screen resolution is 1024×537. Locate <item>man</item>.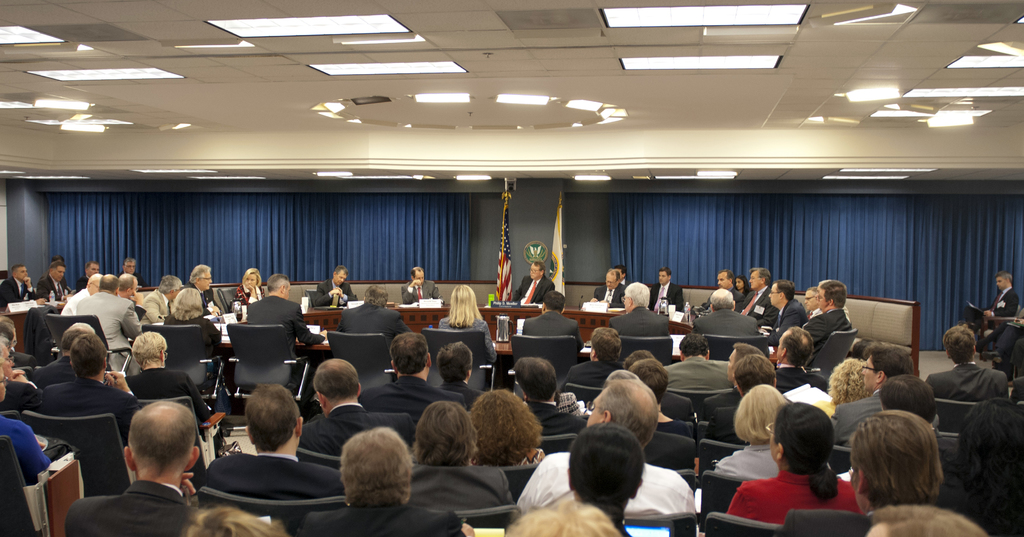
left=771, top=324, right=813, bottom=397.
